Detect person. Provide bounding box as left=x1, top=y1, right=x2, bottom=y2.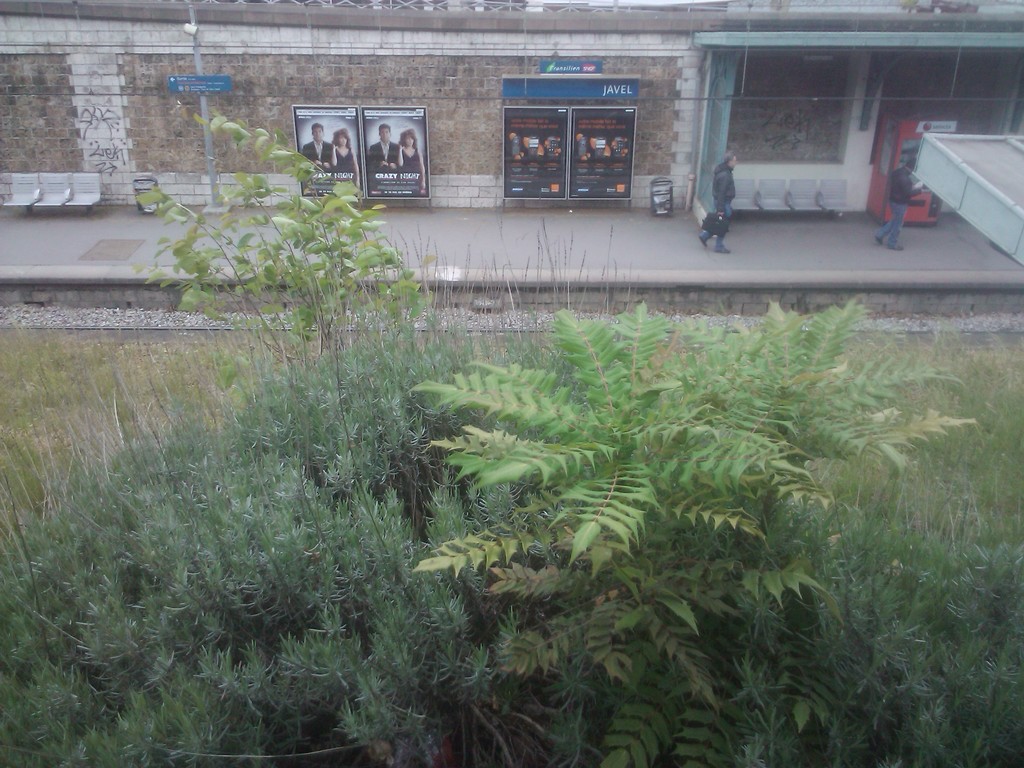
left=701, top=115, right=756, bottom=237.
